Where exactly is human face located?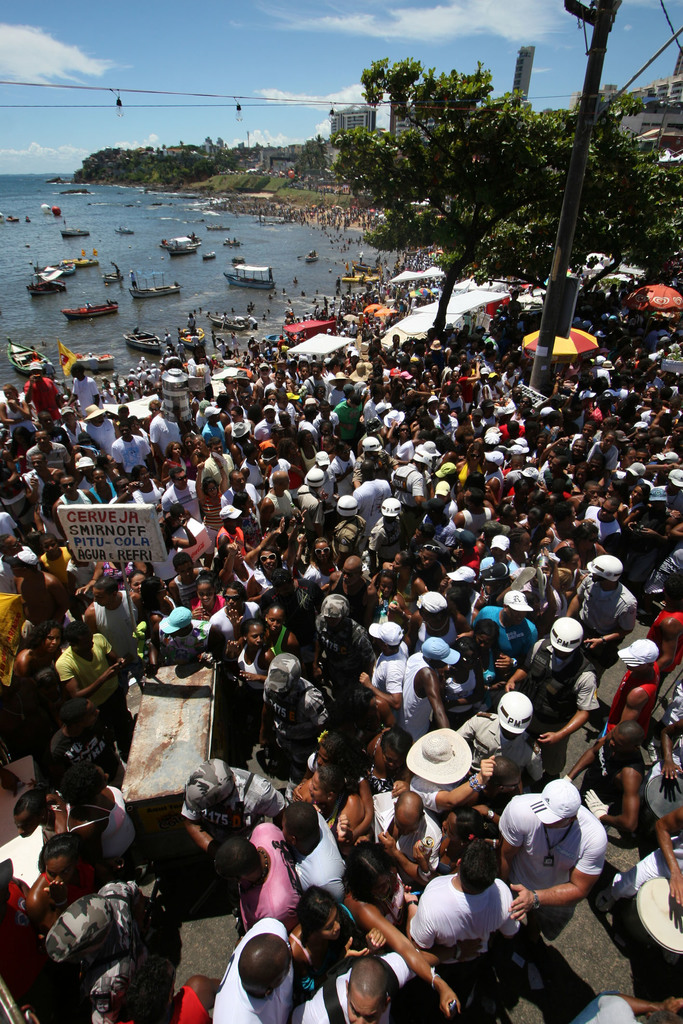
Its bounding box is l=266, t=407, r=279, b=421.
